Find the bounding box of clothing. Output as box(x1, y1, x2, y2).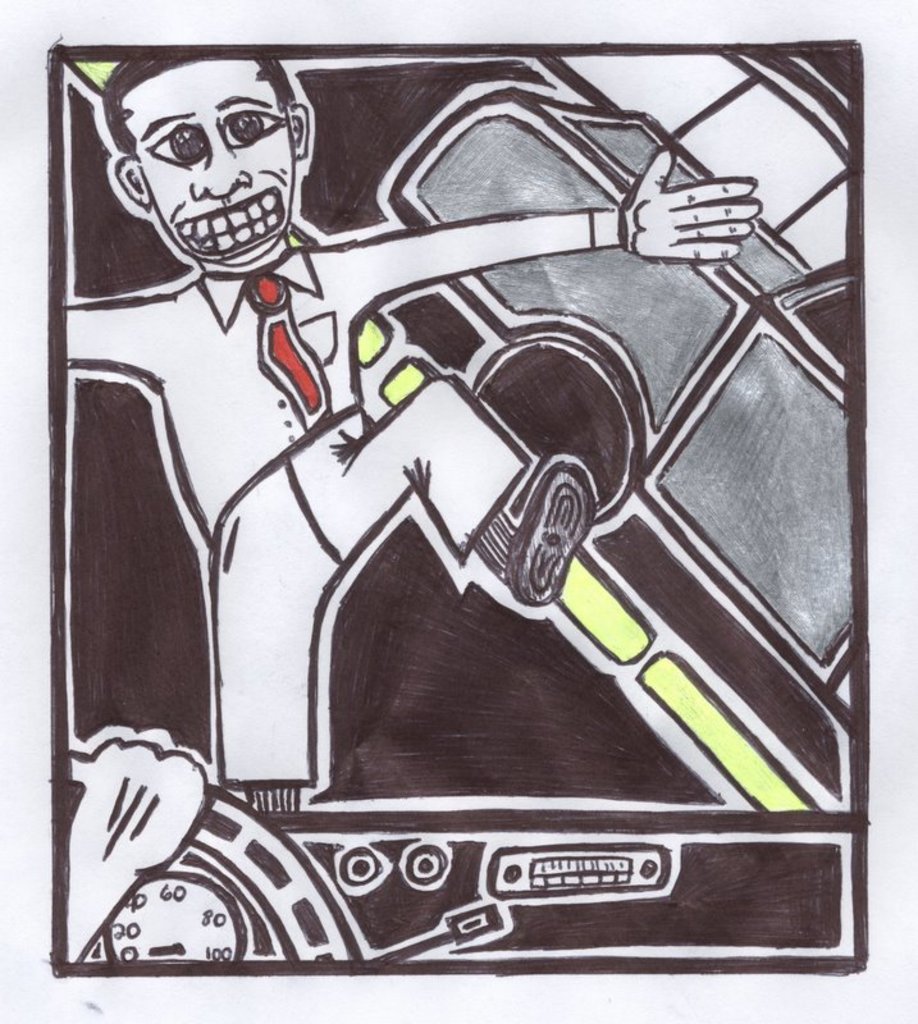
box(65, 202, 617, 788).
